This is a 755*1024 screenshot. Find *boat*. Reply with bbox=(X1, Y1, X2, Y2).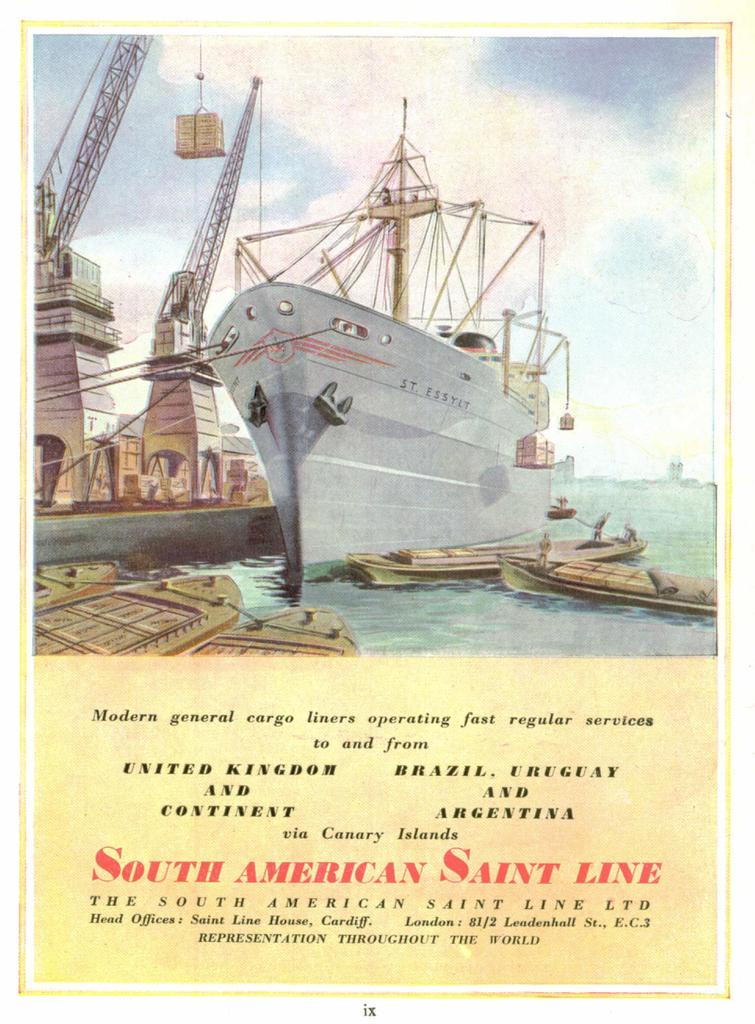
bbox=(18, 550, 123, 606).
